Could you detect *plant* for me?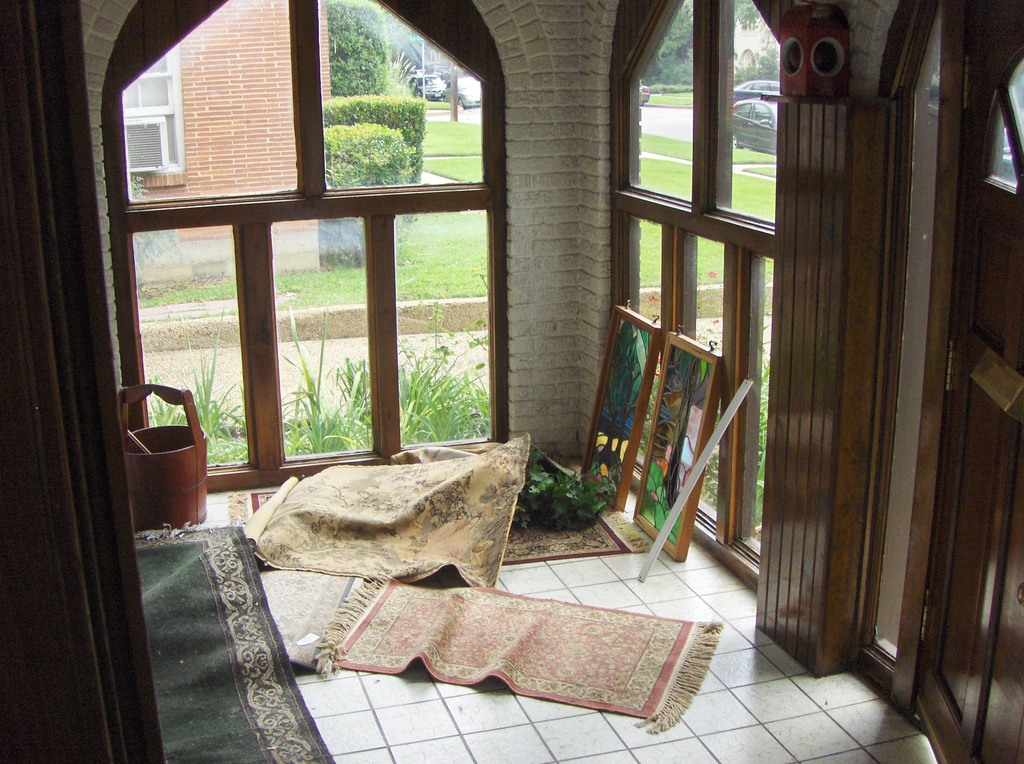
Detection result: crop(422, 93, 454, 108).
